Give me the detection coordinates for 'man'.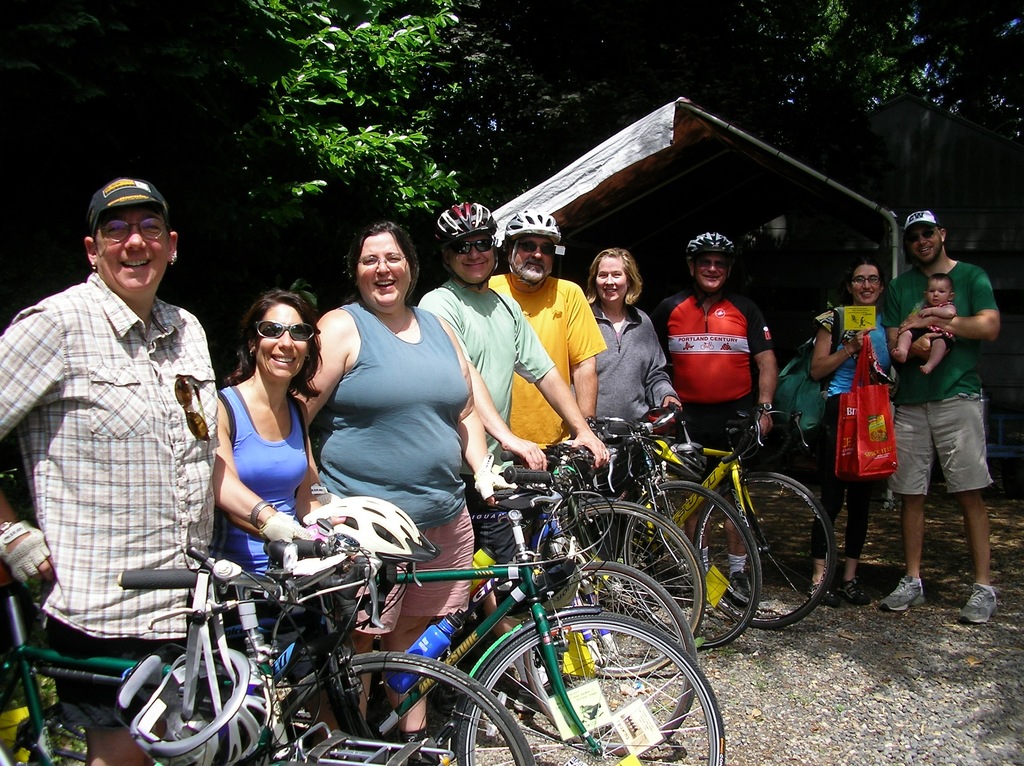
(652,227,776,605).
